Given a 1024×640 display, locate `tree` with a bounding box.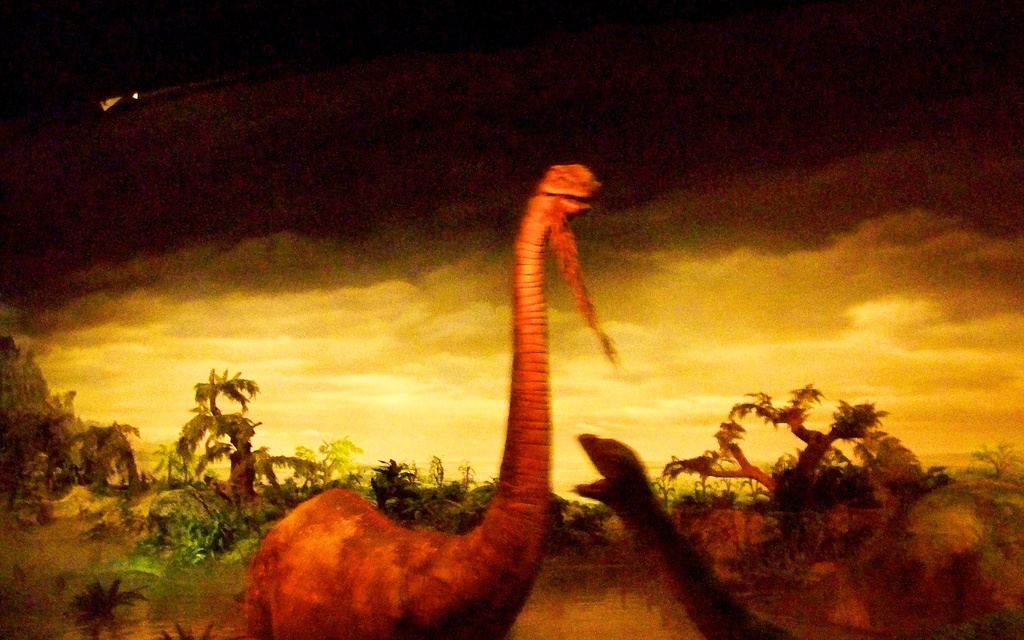
Located: bbox=(176, 365, 275, 505).
